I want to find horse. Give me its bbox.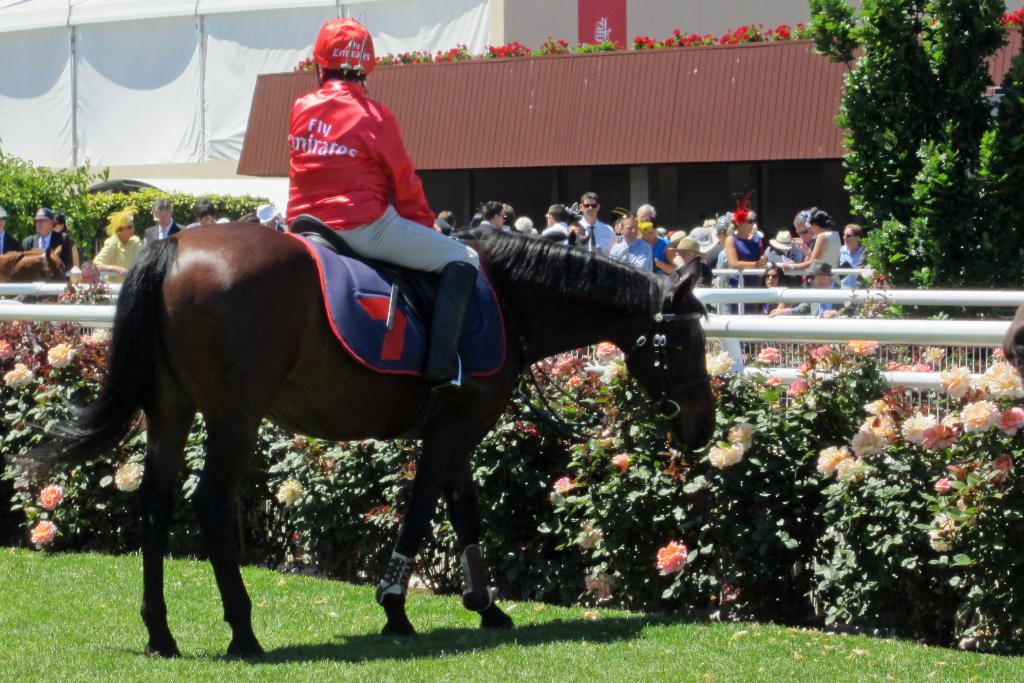
crop(0, 238, 69, 288).
